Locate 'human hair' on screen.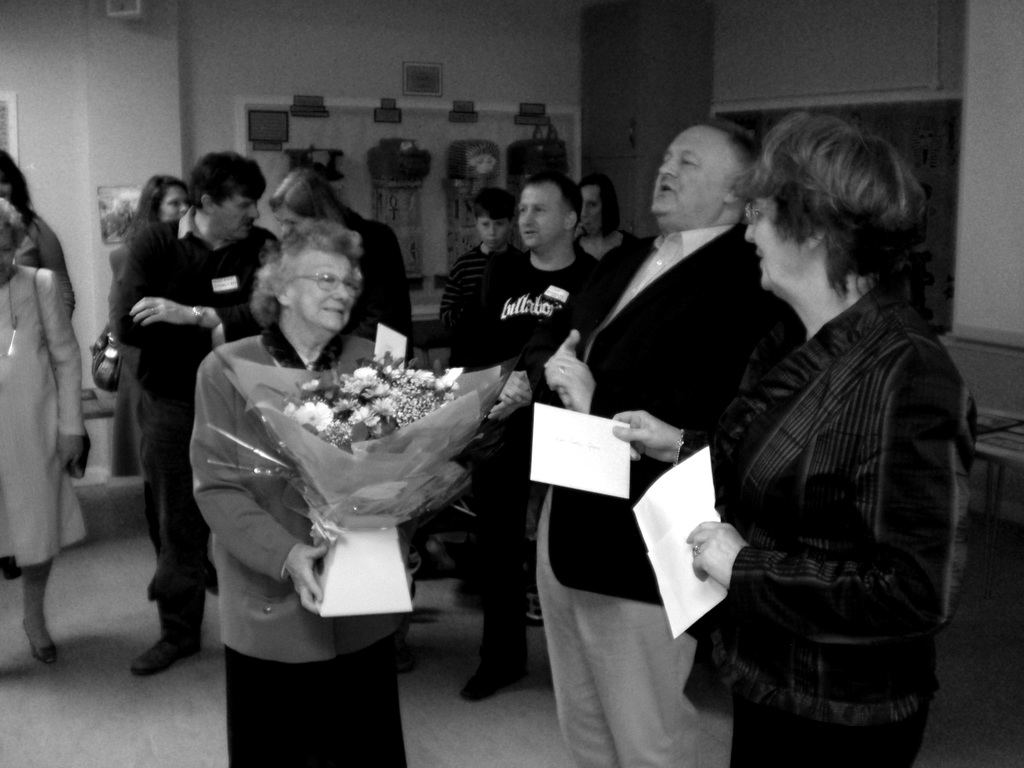
On screen at box(522, 168, 583, 220).
